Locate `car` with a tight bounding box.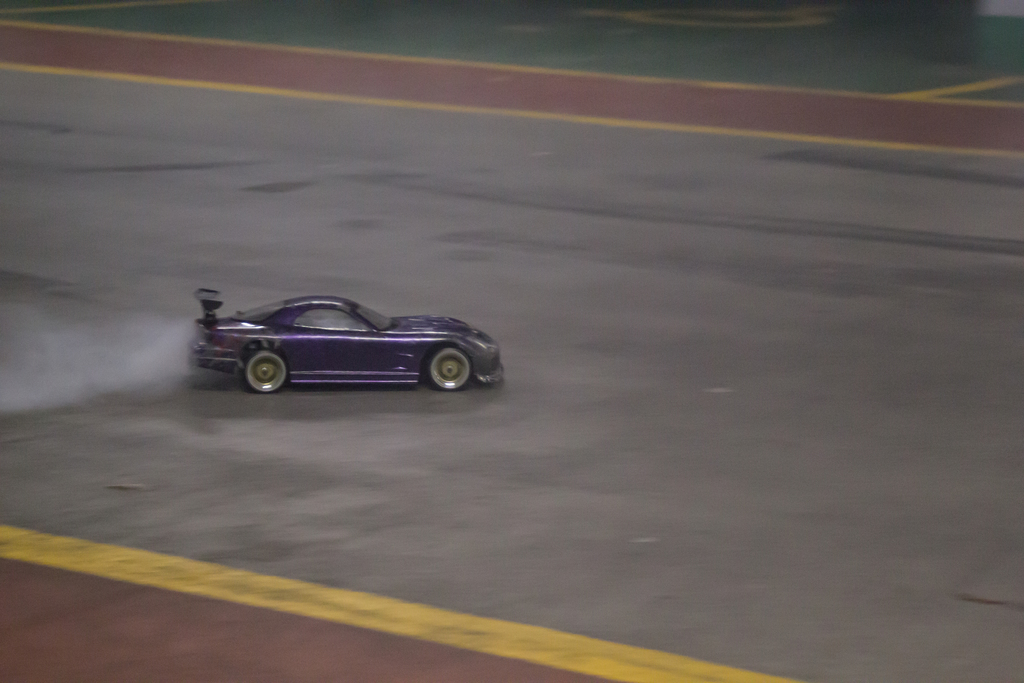
left=189, top=288, right=504, bottom=393.
